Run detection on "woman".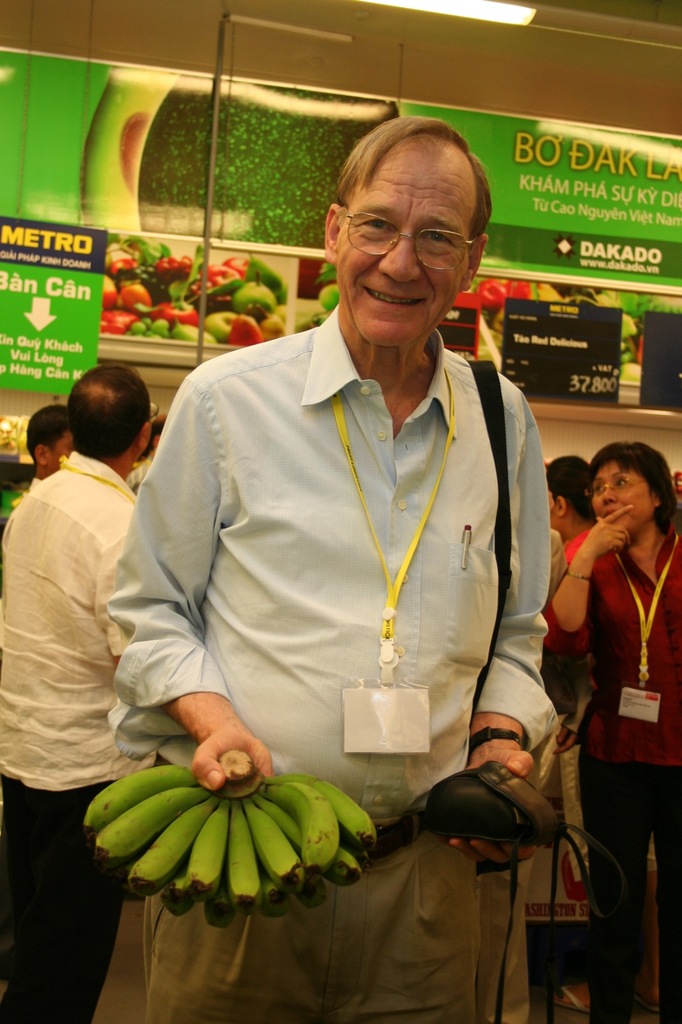
Result: rect(537, 408, 673, 975).
